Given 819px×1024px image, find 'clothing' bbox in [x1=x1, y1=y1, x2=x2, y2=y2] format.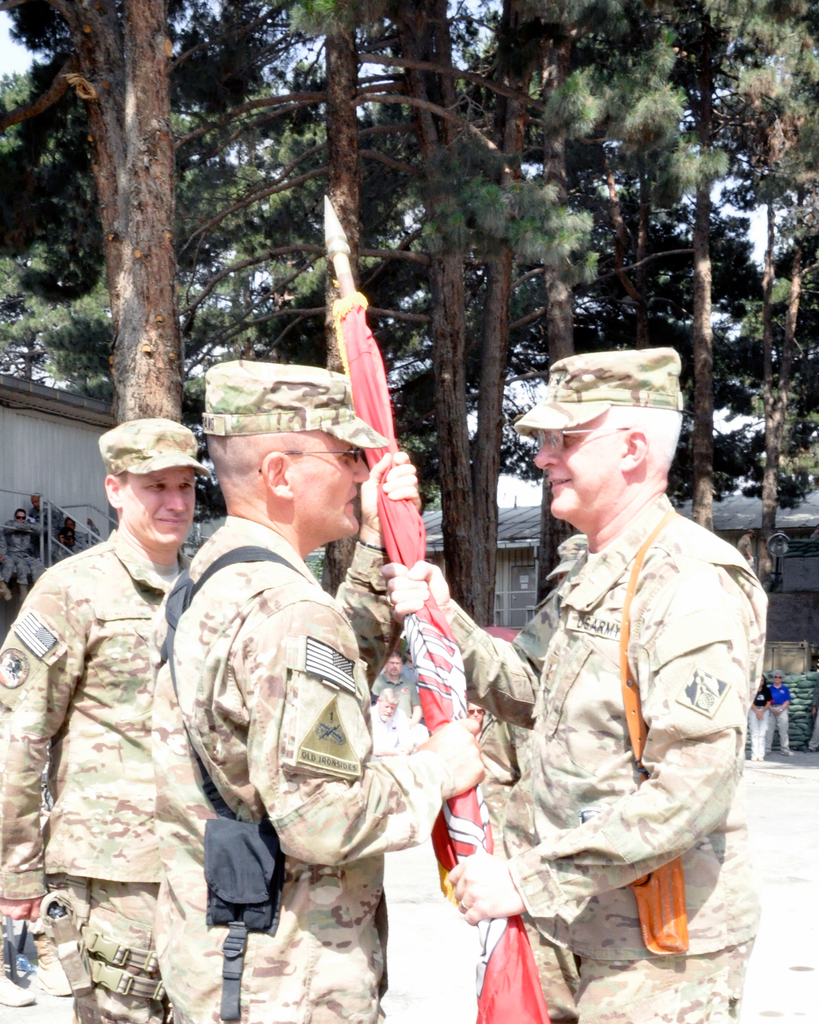
[x1=445, y1=498, x2=770, y2=1023].
